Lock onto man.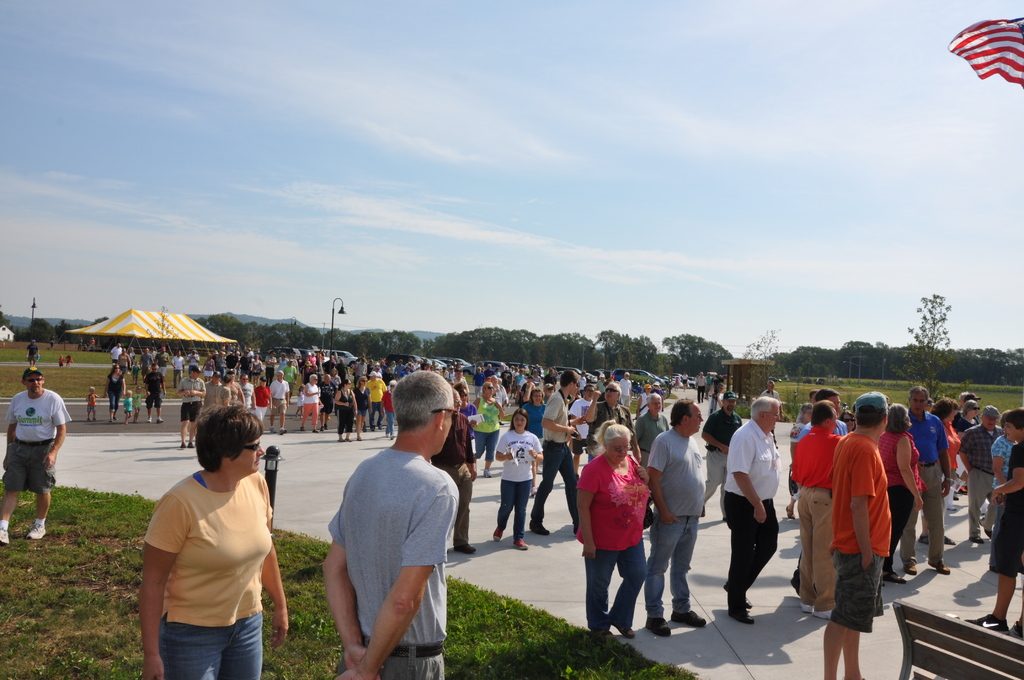
Locked: left=265, top=369, right=290, bottom=433.
